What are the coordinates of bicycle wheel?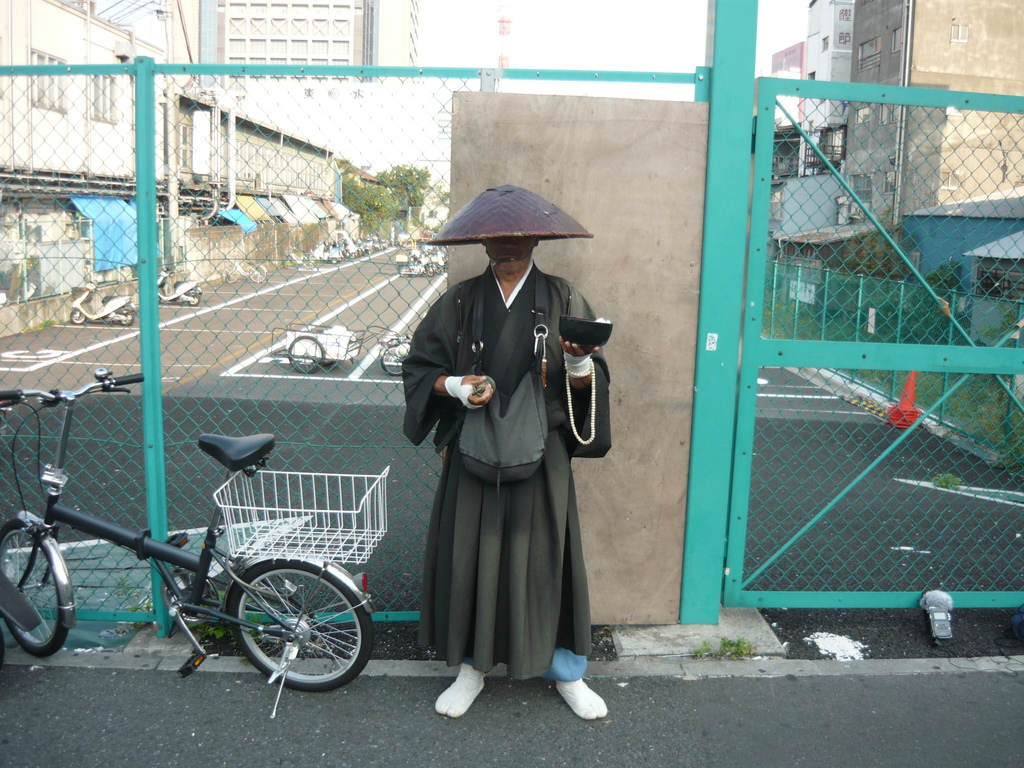
box=[205, 564, 358, 702].
